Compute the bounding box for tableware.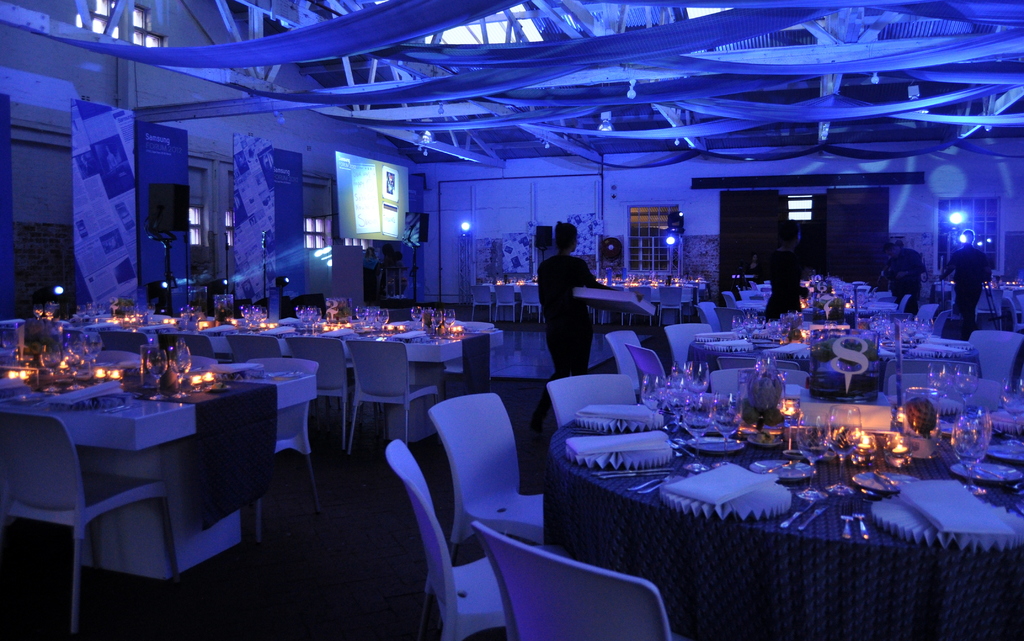
<box>246,305,267,322</box>.
